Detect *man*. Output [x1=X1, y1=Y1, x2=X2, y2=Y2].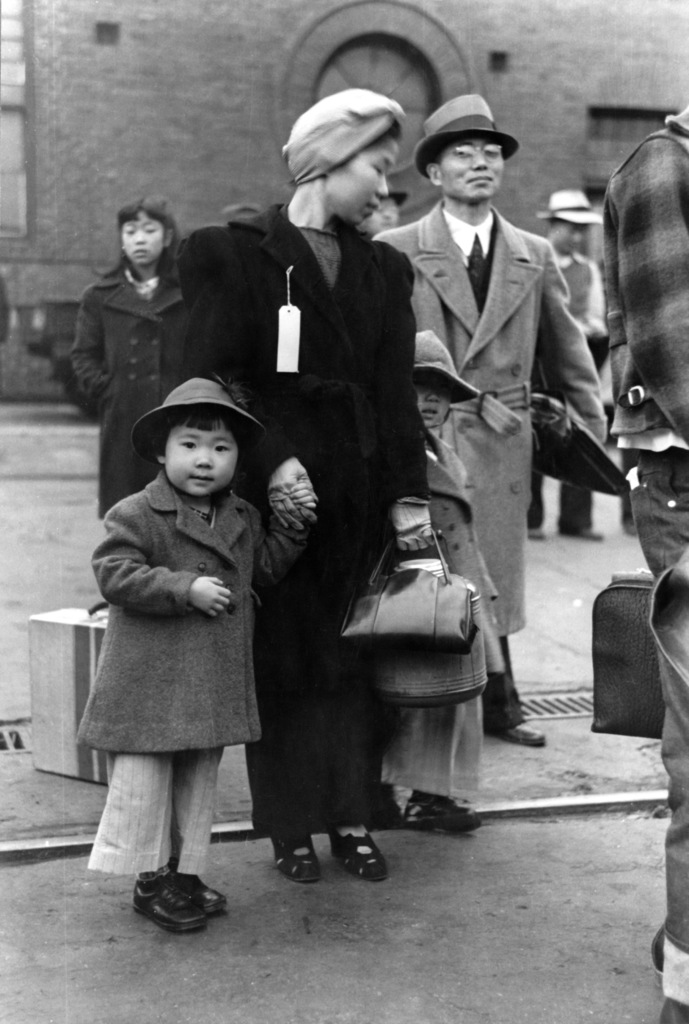
[x1=357, y1=180, x2=409, y2=239].
